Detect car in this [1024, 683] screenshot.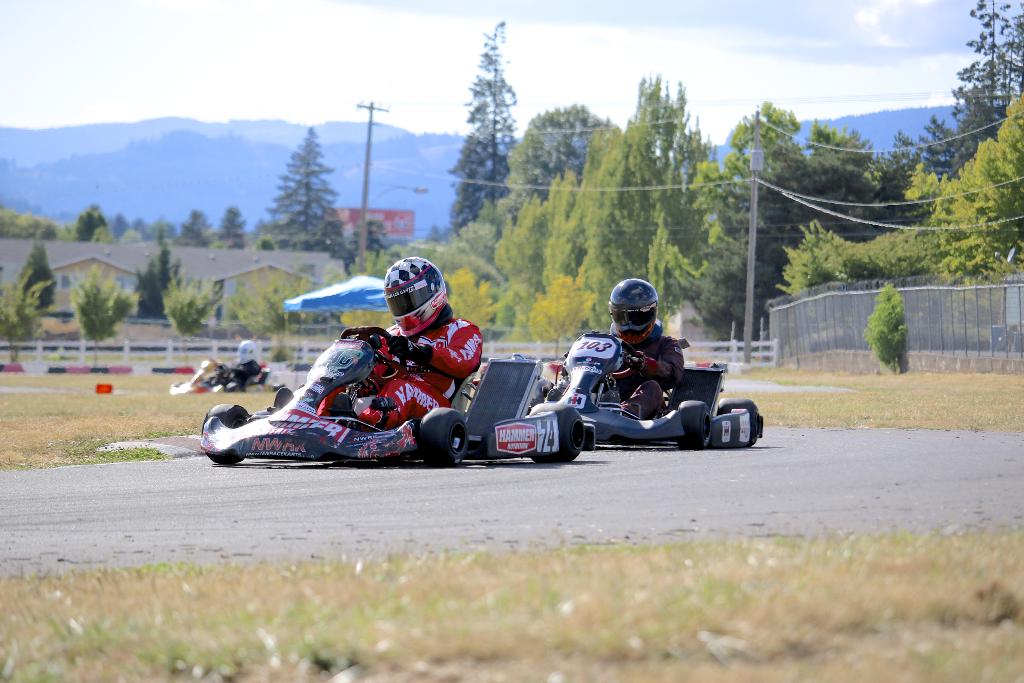
Detection: box(202, 329, 595, 469).
